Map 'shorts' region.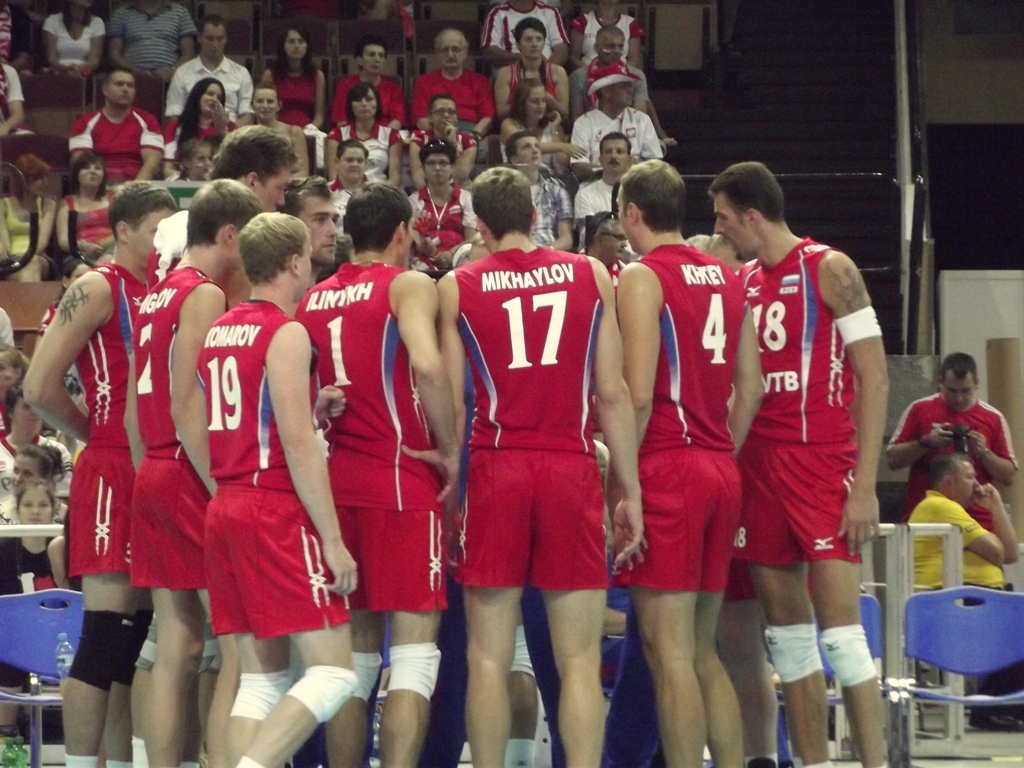
Mapped to x1=331 y1=505 x2=451 y2=610.
